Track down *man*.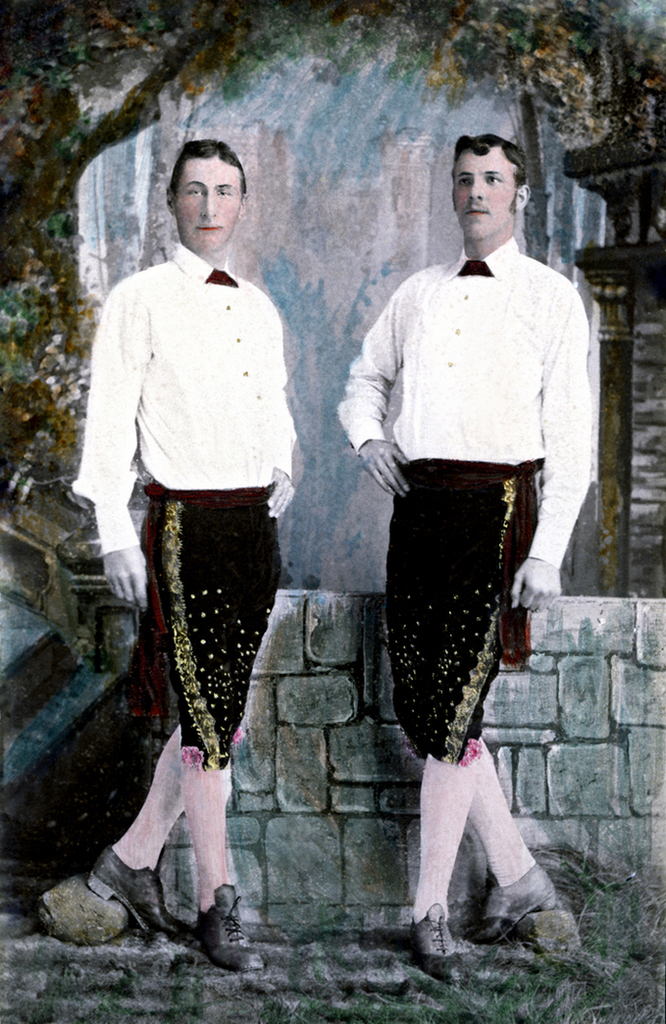
Tracked to bbox(334, 137, 591, 977).
